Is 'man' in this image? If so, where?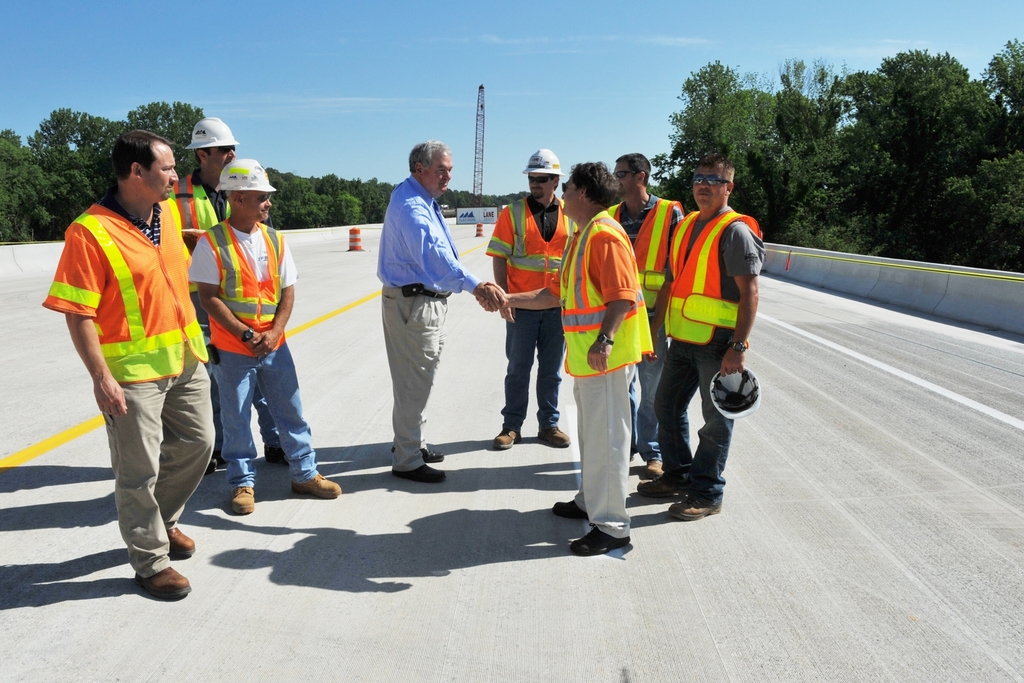
Yes, at box=[184, 152, 345, 516].
